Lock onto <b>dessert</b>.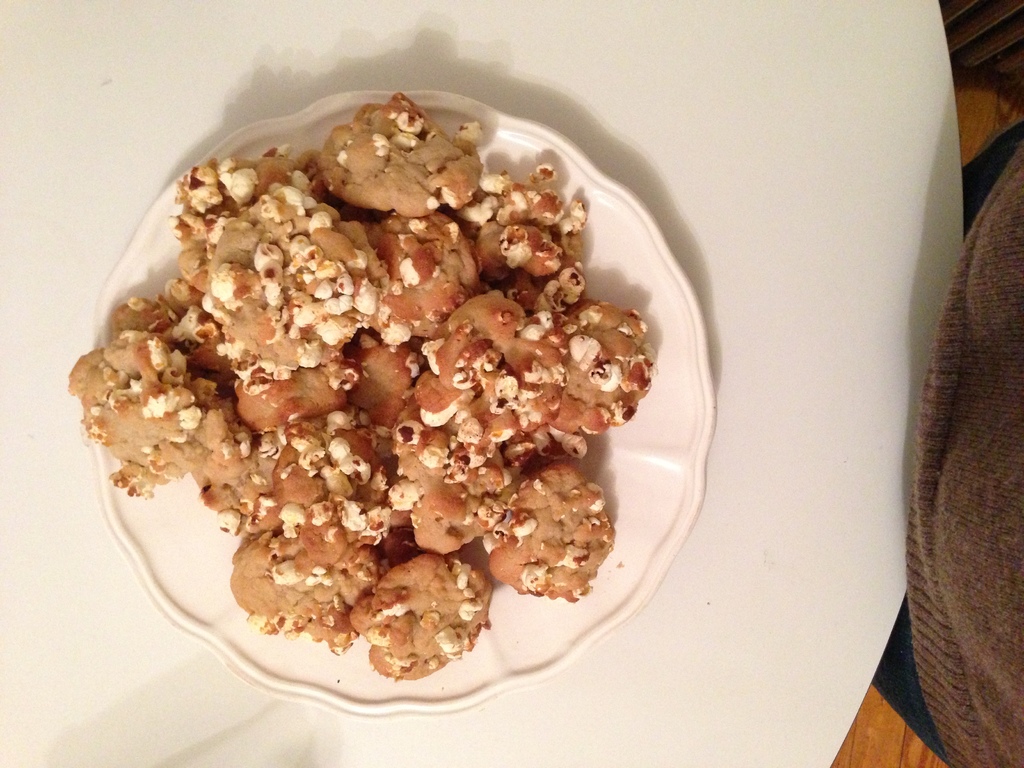
Locked: rect(376, 422, 499, 555).
